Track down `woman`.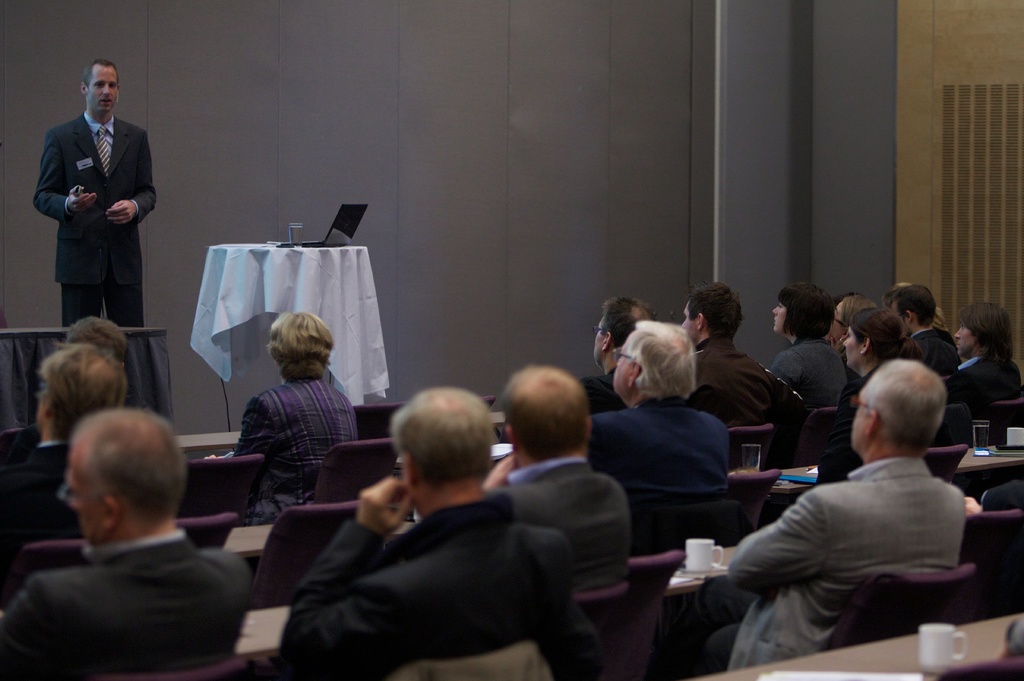
Tracked to [220, 301, 361, 539].
